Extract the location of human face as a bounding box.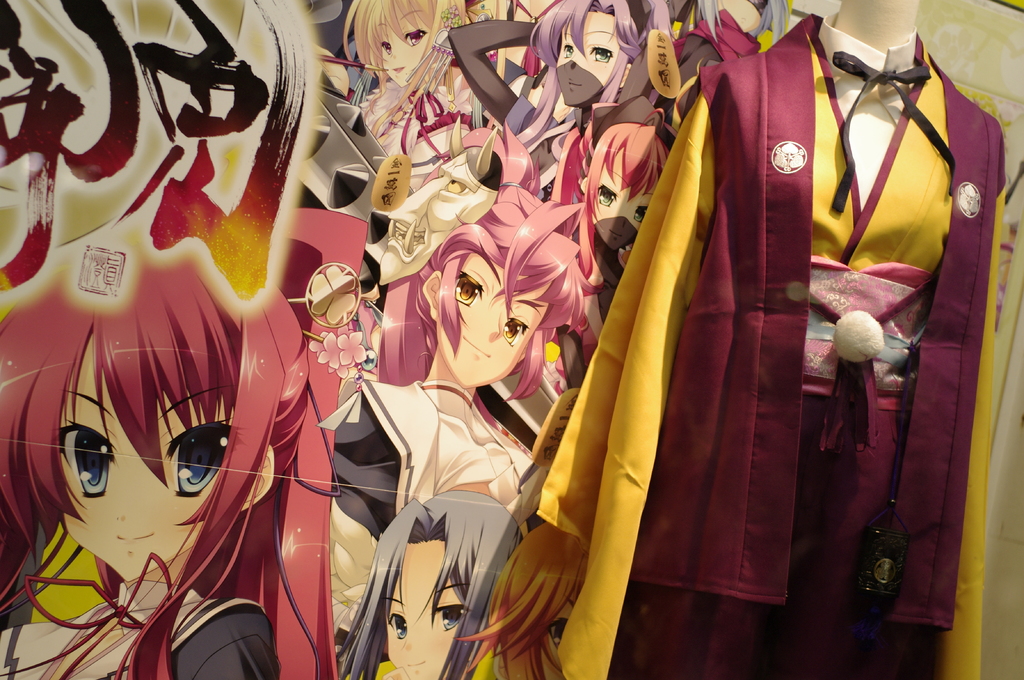
x1=436 y1=252 x2=550 y2=387.
